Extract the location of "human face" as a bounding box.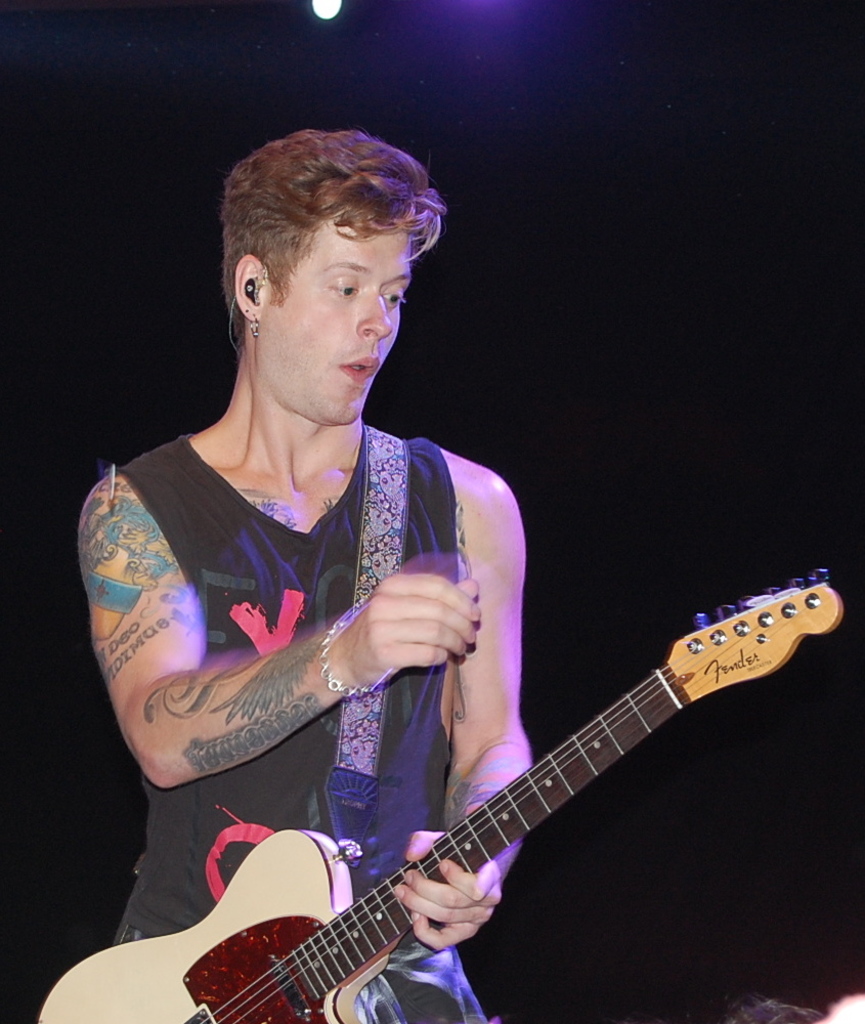
[256, 207, 412, 422].
